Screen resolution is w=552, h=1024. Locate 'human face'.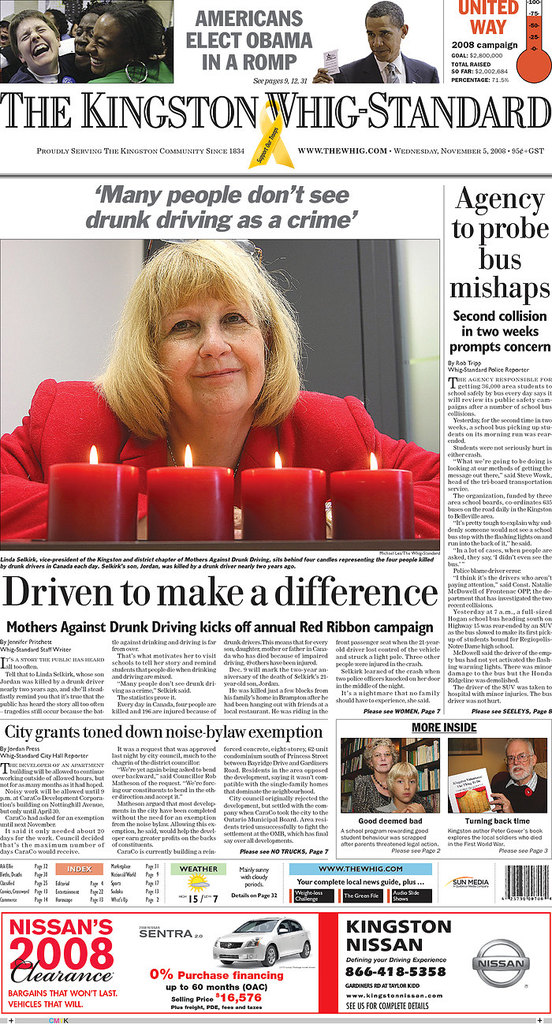
Rect(85, 17, 128, 79).
